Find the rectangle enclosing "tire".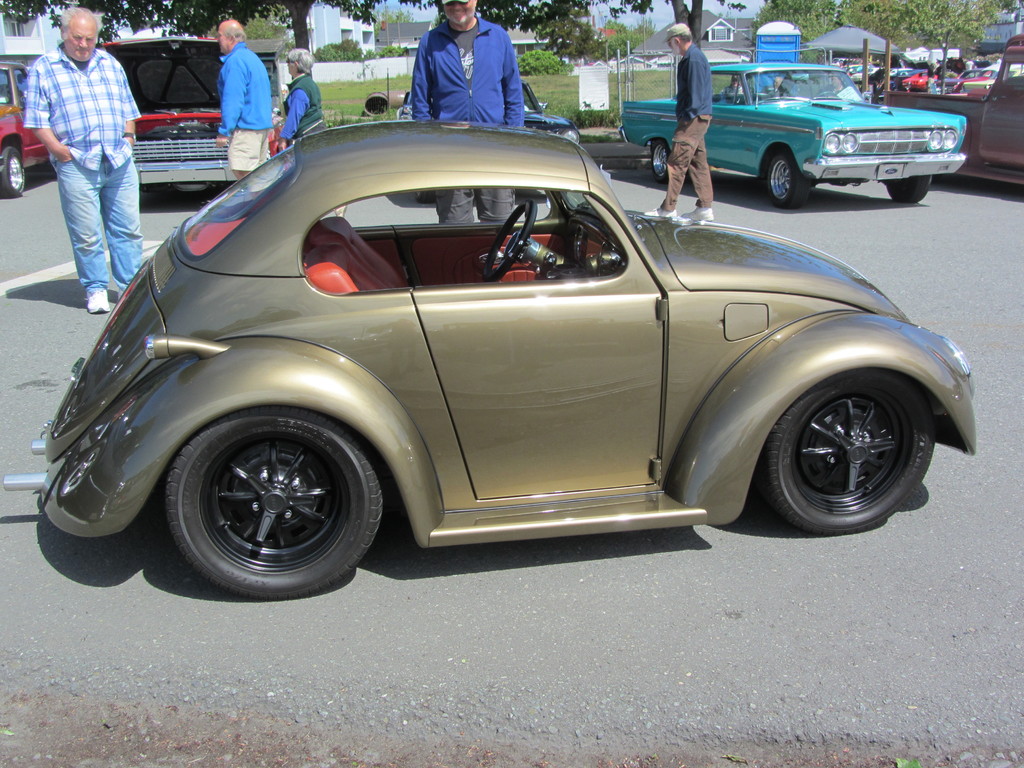
pyautogui.locateOnScreen(768, 154, 809, 209).
